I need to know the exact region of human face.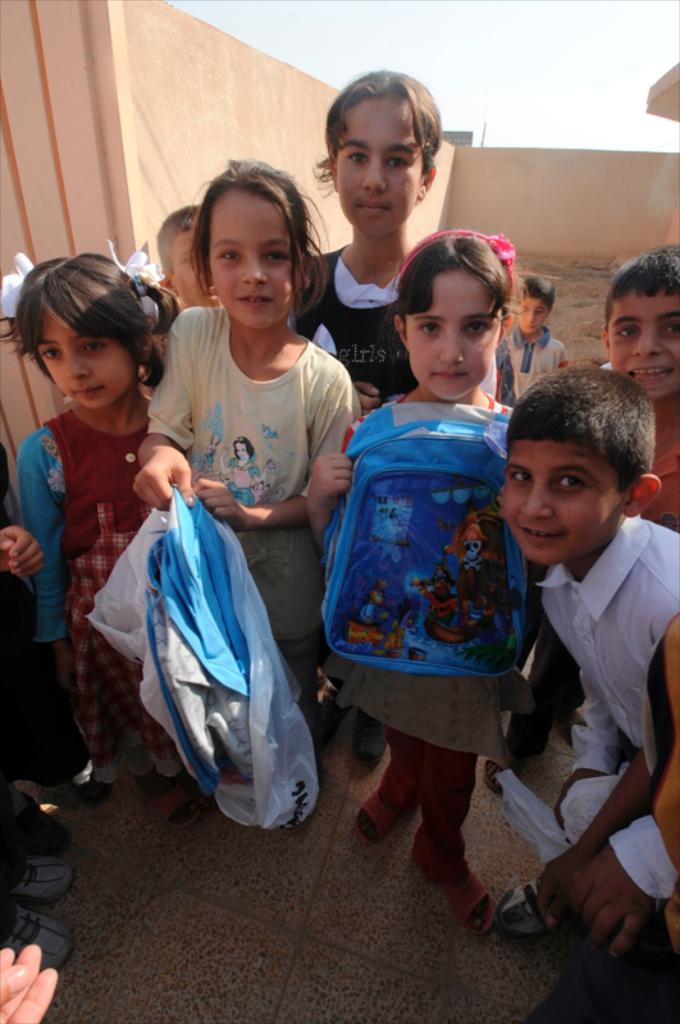
Region: [334,92,423,236].
